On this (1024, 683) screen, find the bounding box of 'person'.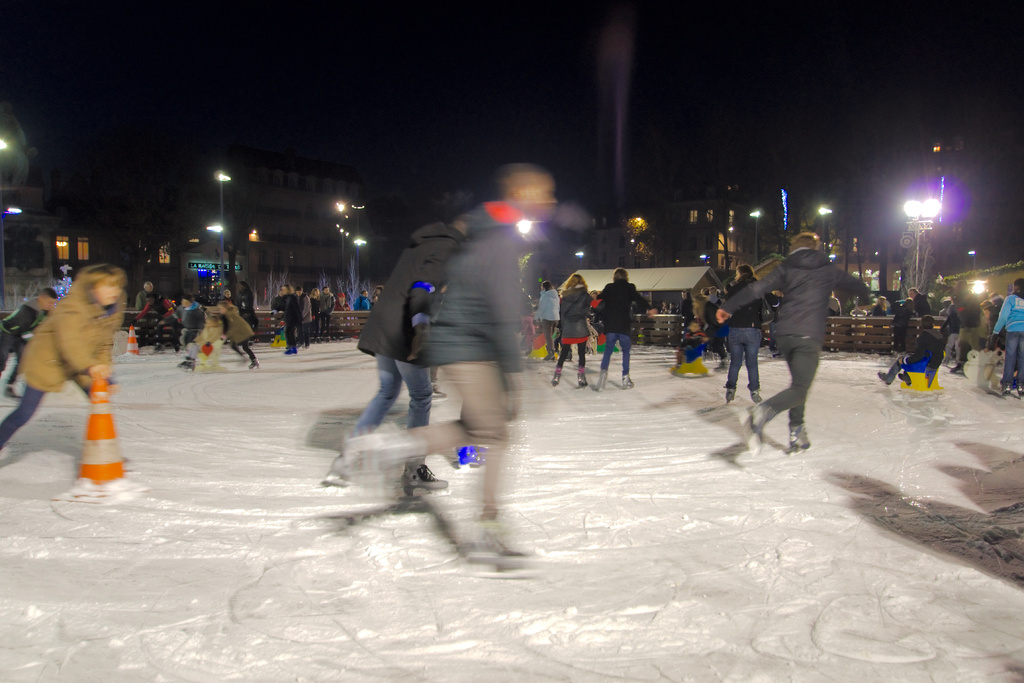
Bounding box: <bbox>0, 286, 60, 400</bbox>.
